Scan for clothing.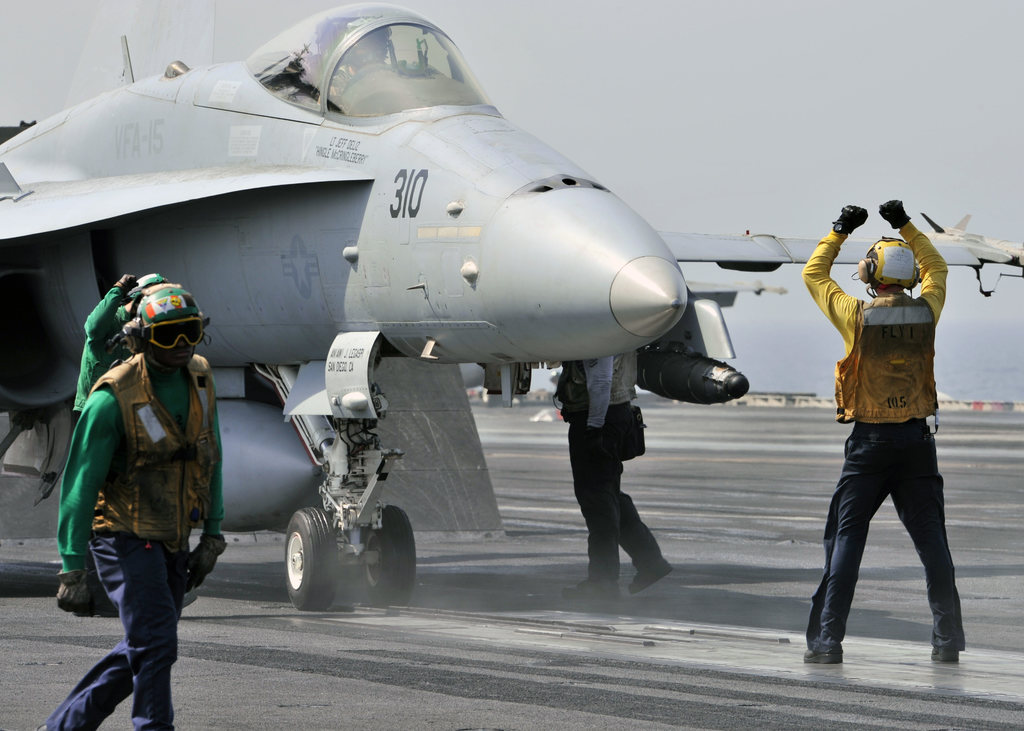
Scan result: l=35, t=540, r=175, b=730.
